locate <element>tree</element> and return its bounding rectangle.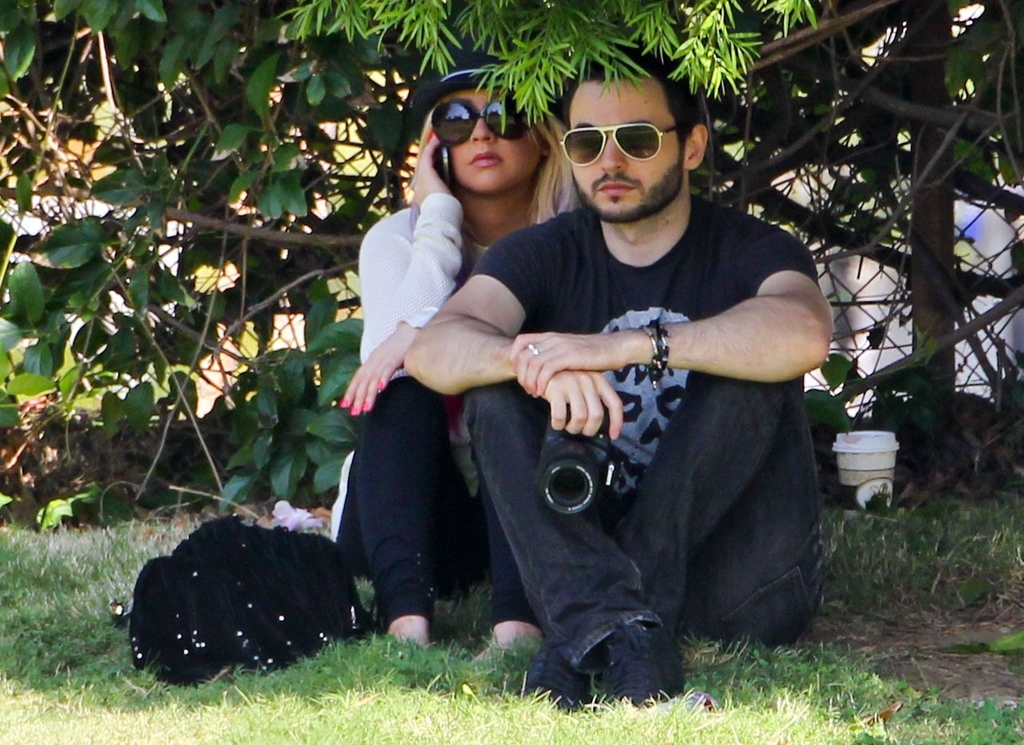
<box>0,0,1023,537</box>.
